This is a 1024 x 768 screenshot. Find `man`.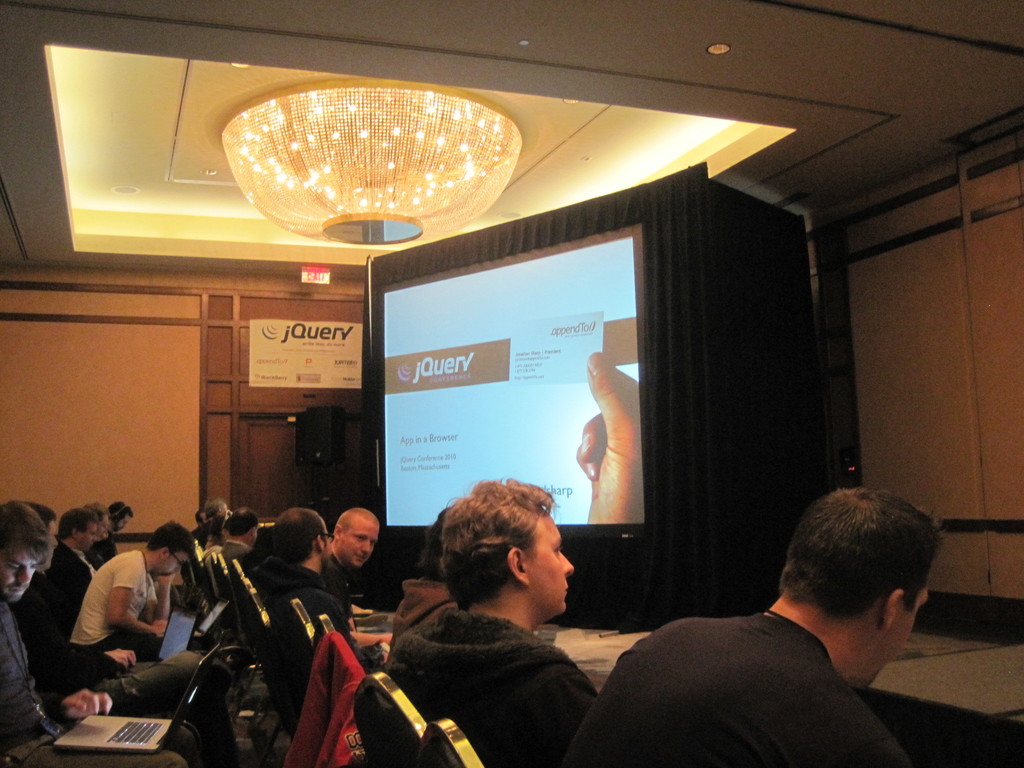
Bounding box: box(252, 502, 394, 658).
